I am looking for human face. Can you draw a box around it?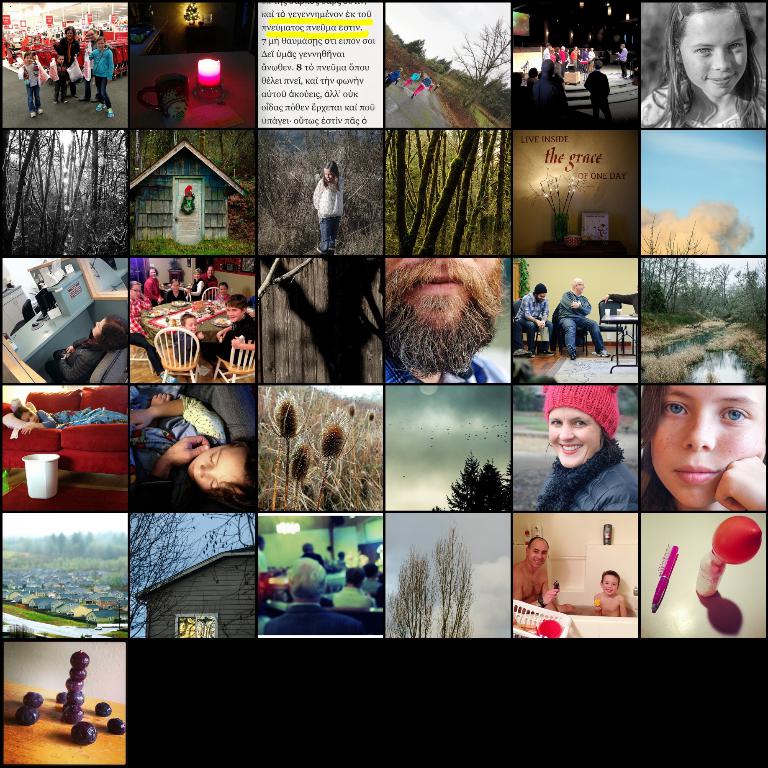
Sure, the bounding box is BBox(534, 541, 544, 563).
